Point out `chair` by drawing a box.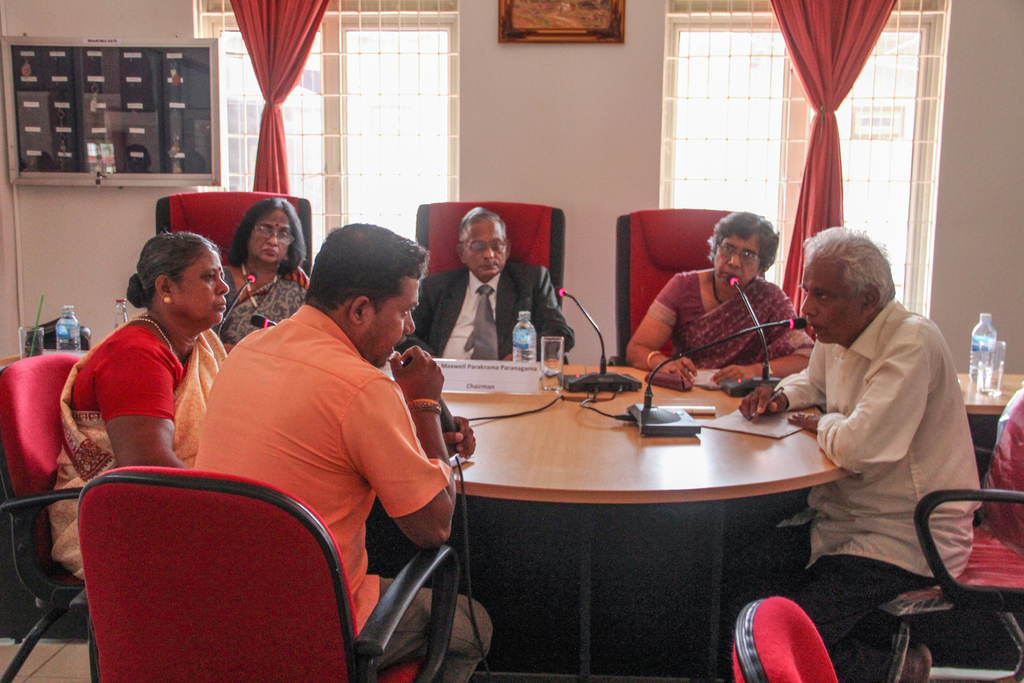
BBox(155, 191, 314, 278).
